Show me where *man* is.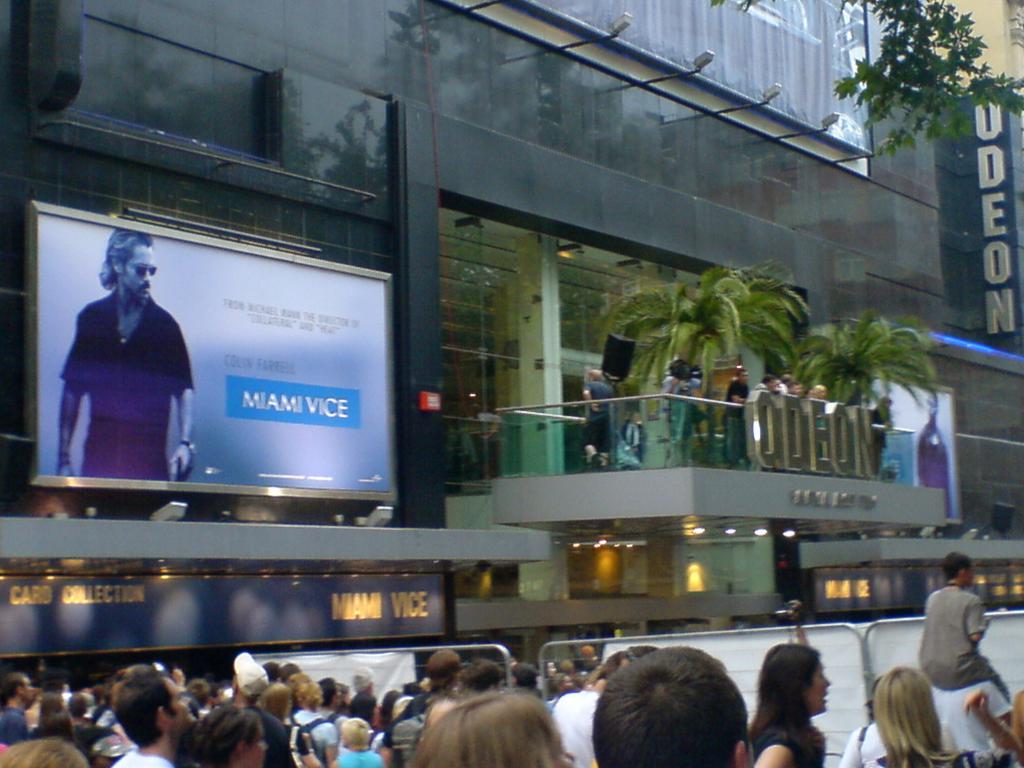
*man* is at box=[188, 678, 210, 710].
